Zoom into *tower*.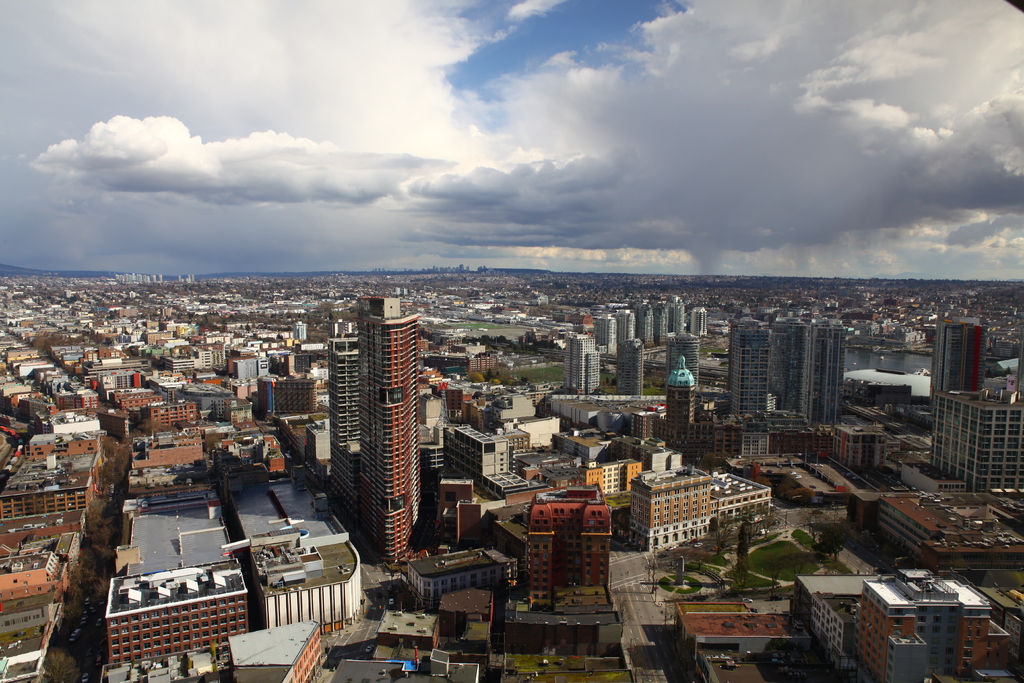
Zoom target: box=[690, 304, 710, 338].
